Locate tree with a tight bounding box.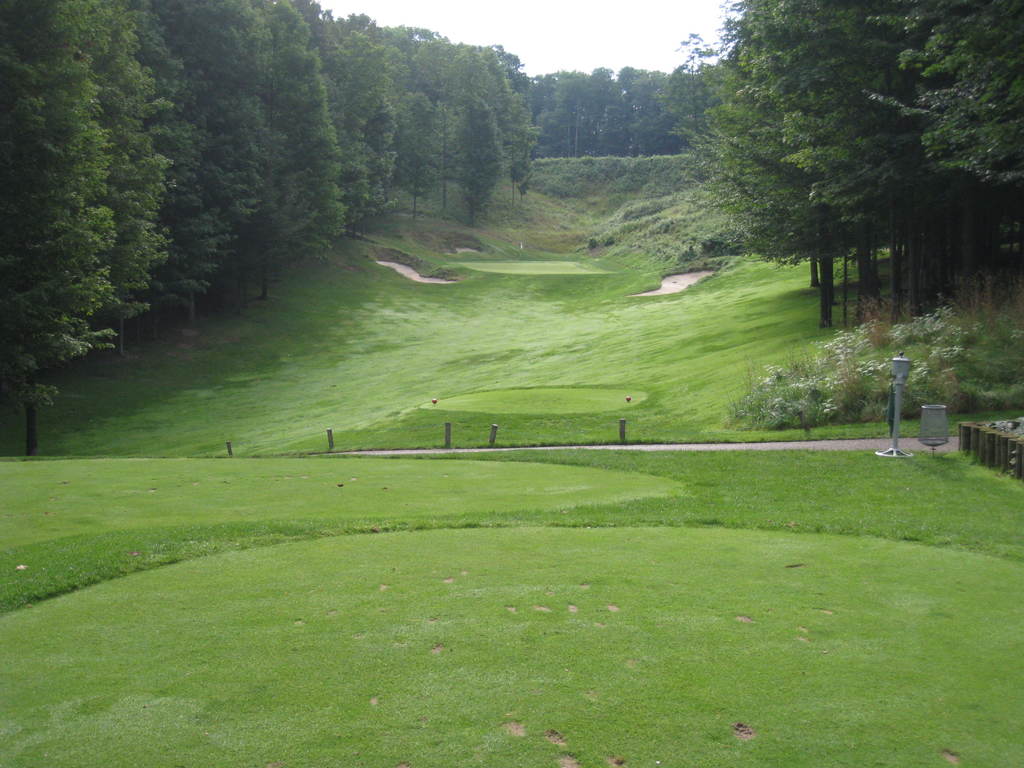
crop(102, 0, 173, 361).
